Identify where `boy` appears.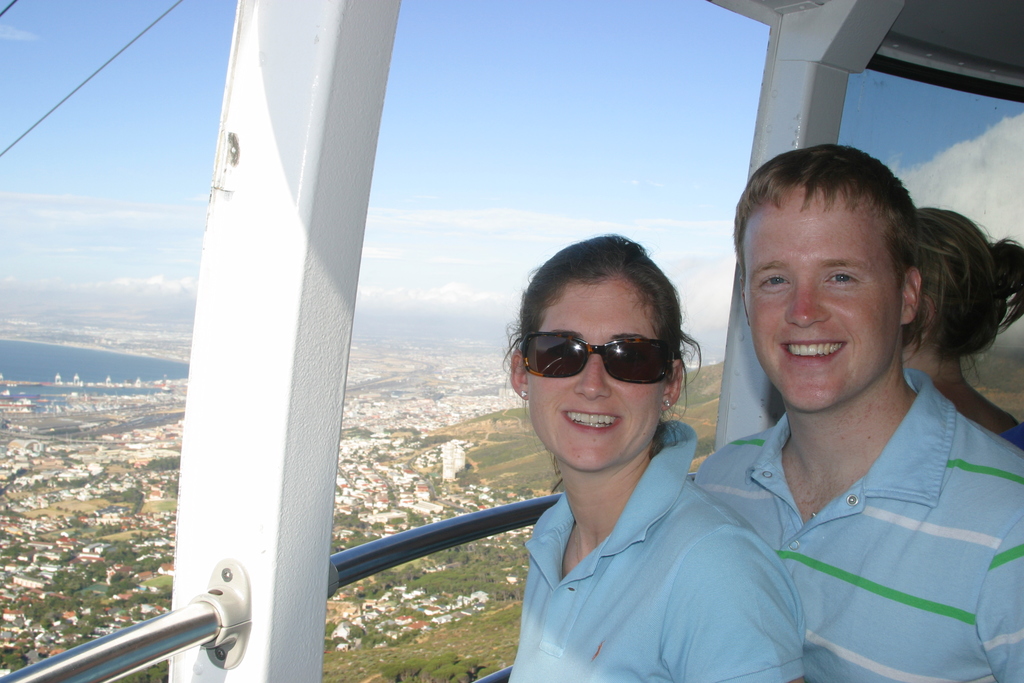
Appears at <box>695,143,1023,682</box>.
